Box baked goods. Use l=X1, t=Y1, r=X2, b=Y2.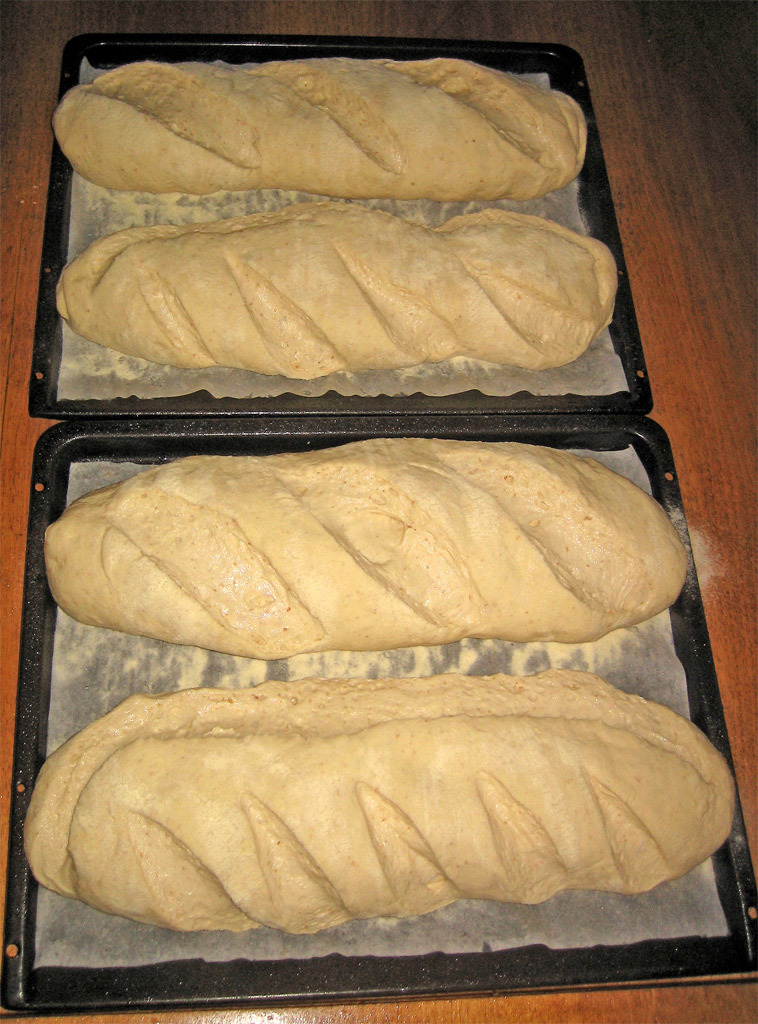
l=49, t=56, r=597, b=202.
